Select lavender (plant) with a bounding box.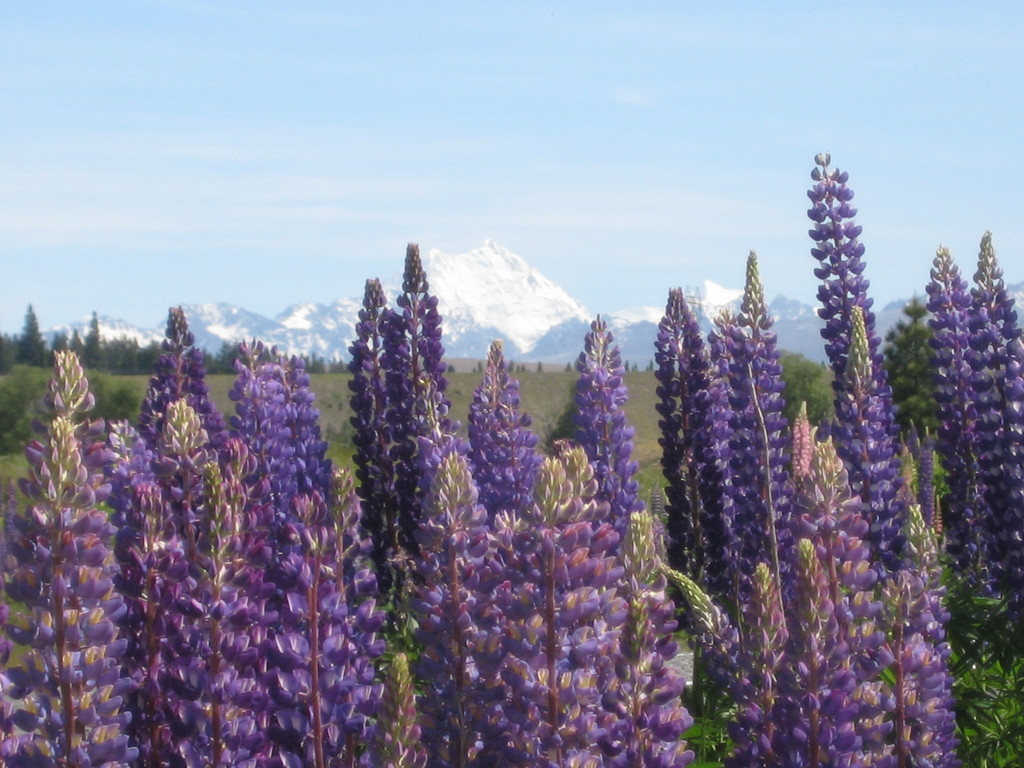
x1=827, y1=319, x2=906, y2=557.
